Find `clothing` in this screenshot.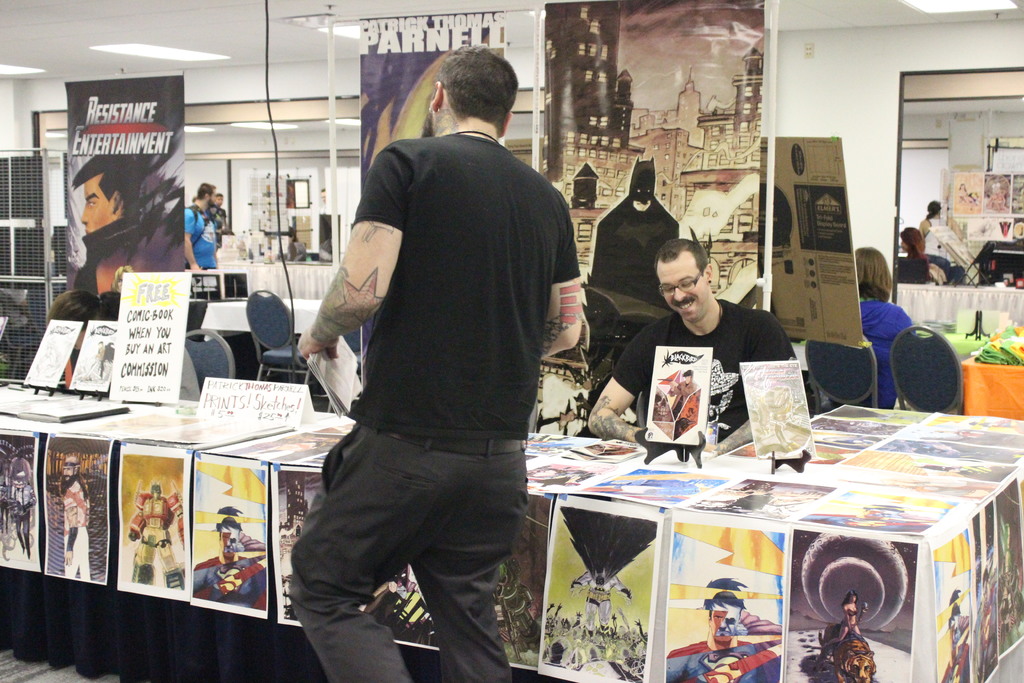
The bounding box for `clothing` is bbox=(860, 295, 912, 410).
